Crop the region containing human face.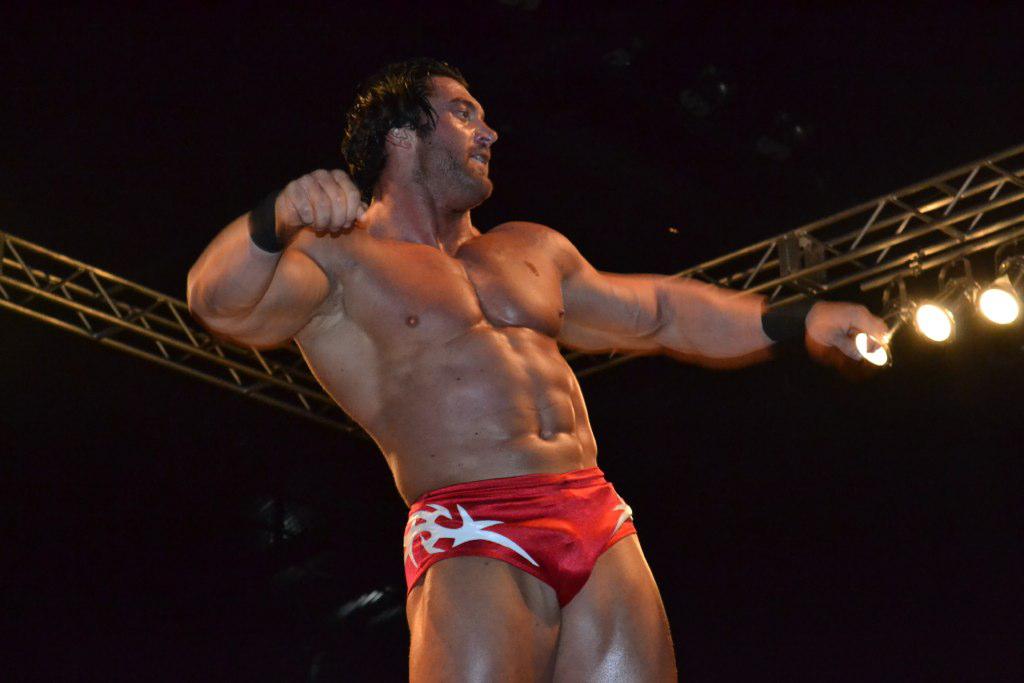
Crop region: (left=418, top=74, right=493, bottom=193).
